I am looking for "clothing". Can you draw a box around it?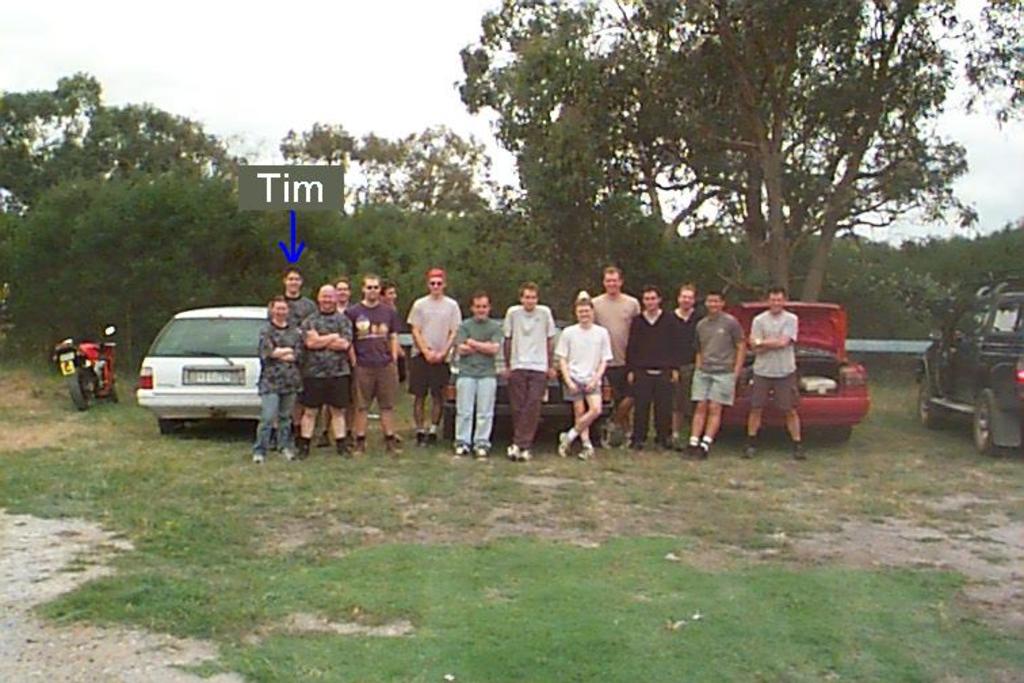
Sure, the bounding box is box=[624, 306, 680, 443].
